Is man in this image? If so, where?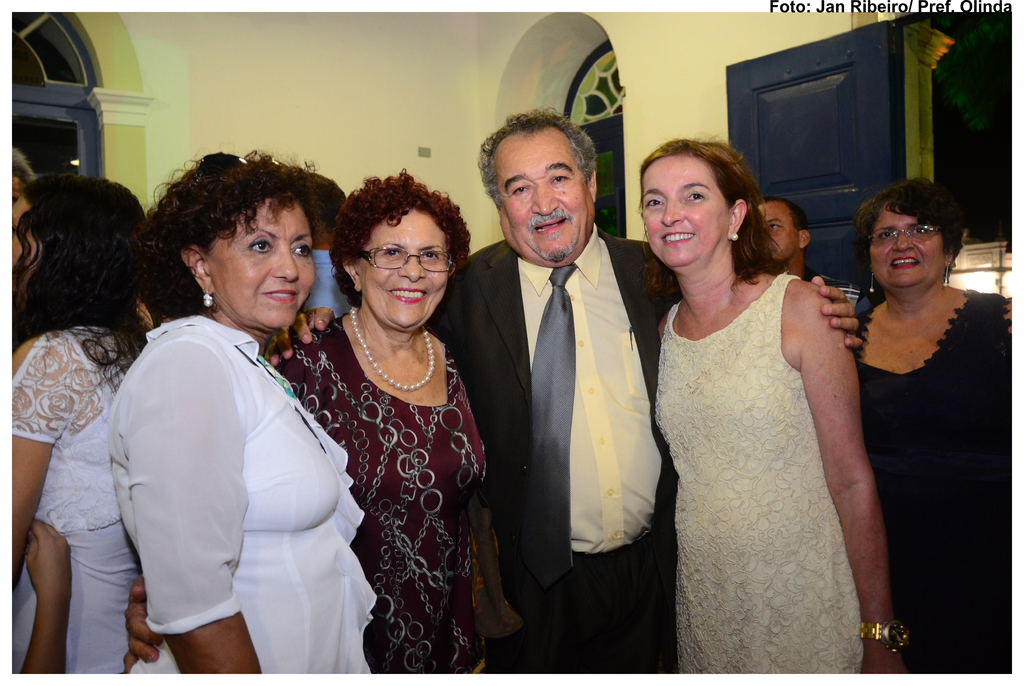
Yes, at (x1=758, y1=193, x2=815, y2=285).
